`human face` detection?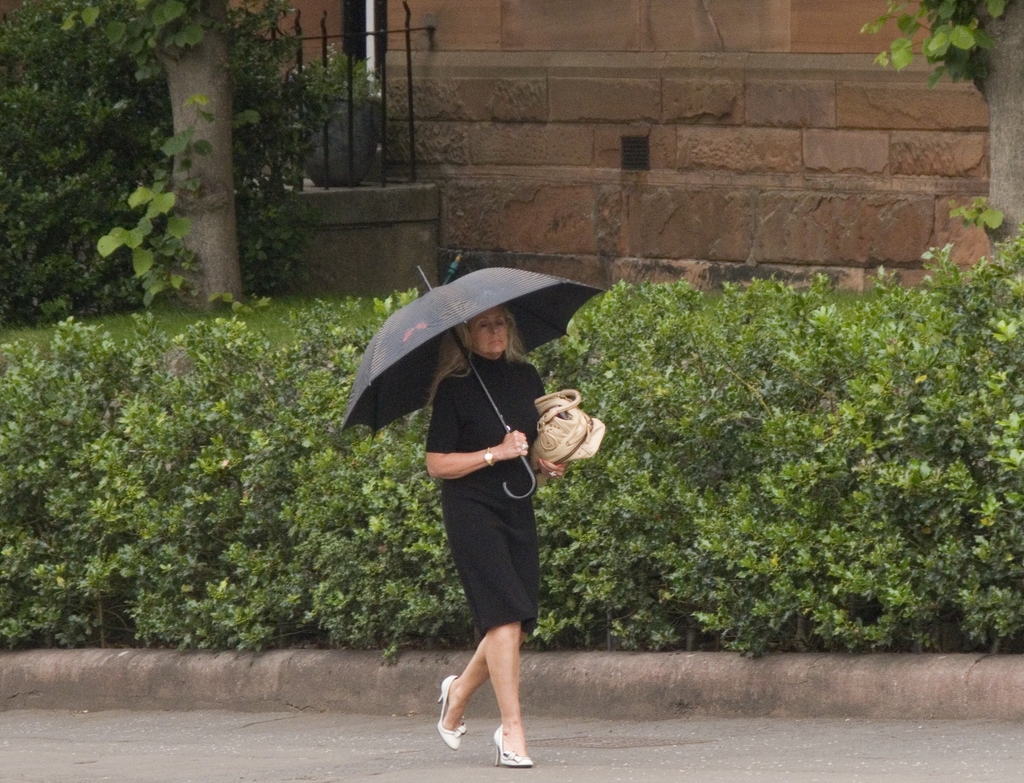
(469,308,512,357)
